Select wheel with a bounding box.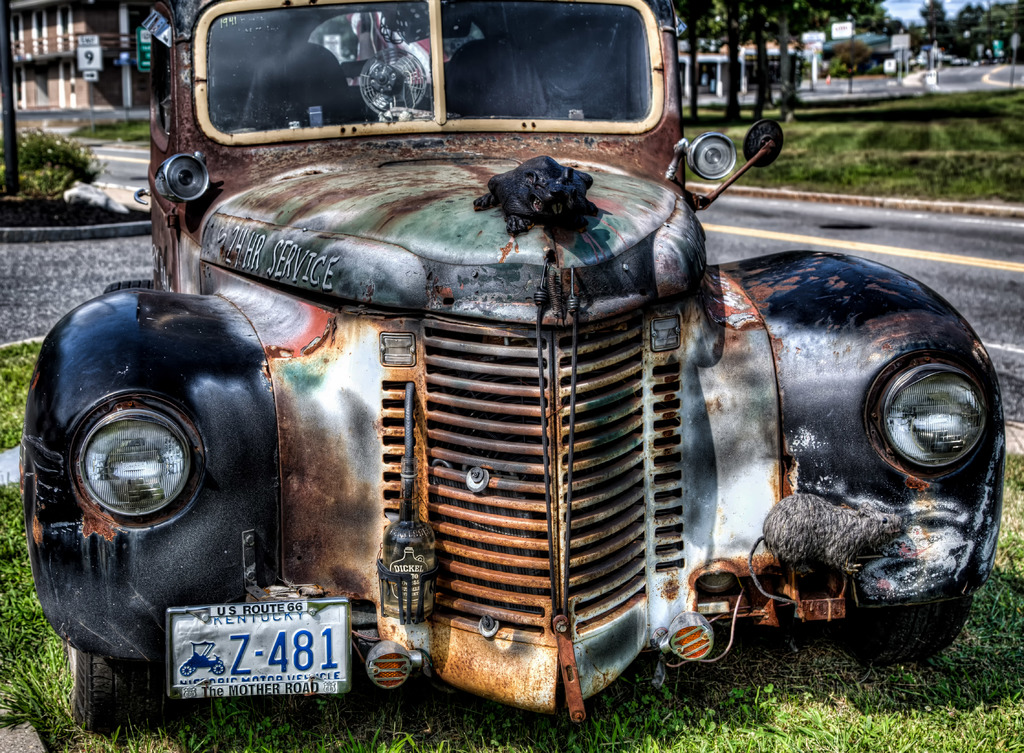
75, 644, 190, 750.
